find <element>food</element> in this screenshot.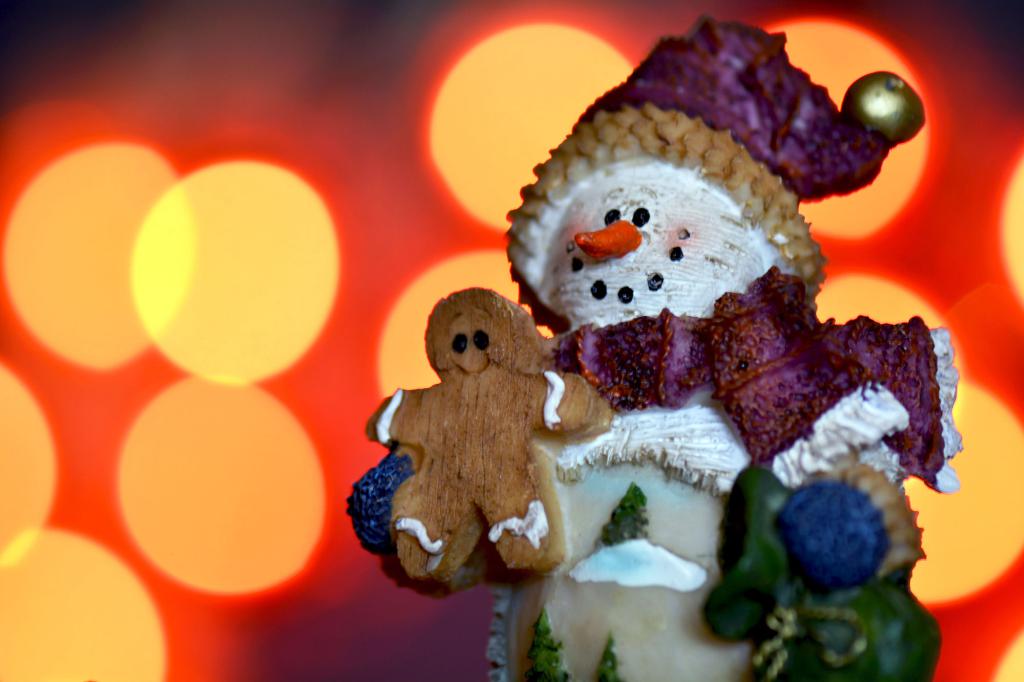
The bounding box for <element>food</element> is {"left": 345, "top": 10, "right": 965, "bottom": 681}.
